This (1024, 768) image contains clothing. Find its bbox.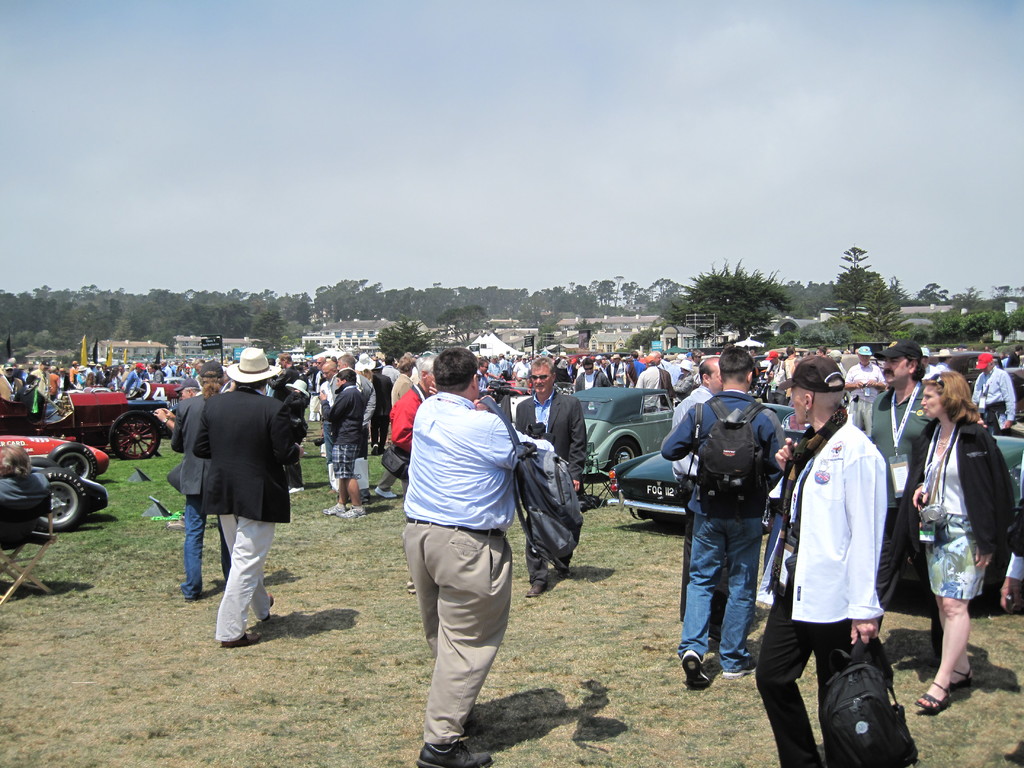
pyautogui.locateOnScreen(1004, 493, 1023, 584).
